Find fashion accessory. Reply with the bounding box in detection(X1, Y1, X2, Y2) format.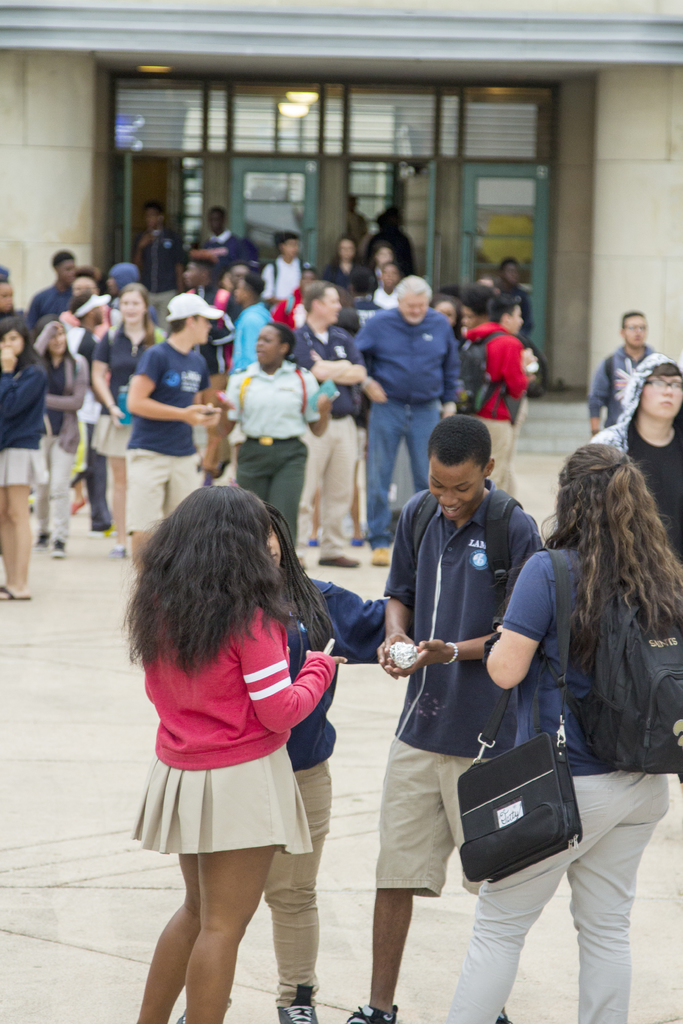
detection(347, 1004, 397, 1023).
